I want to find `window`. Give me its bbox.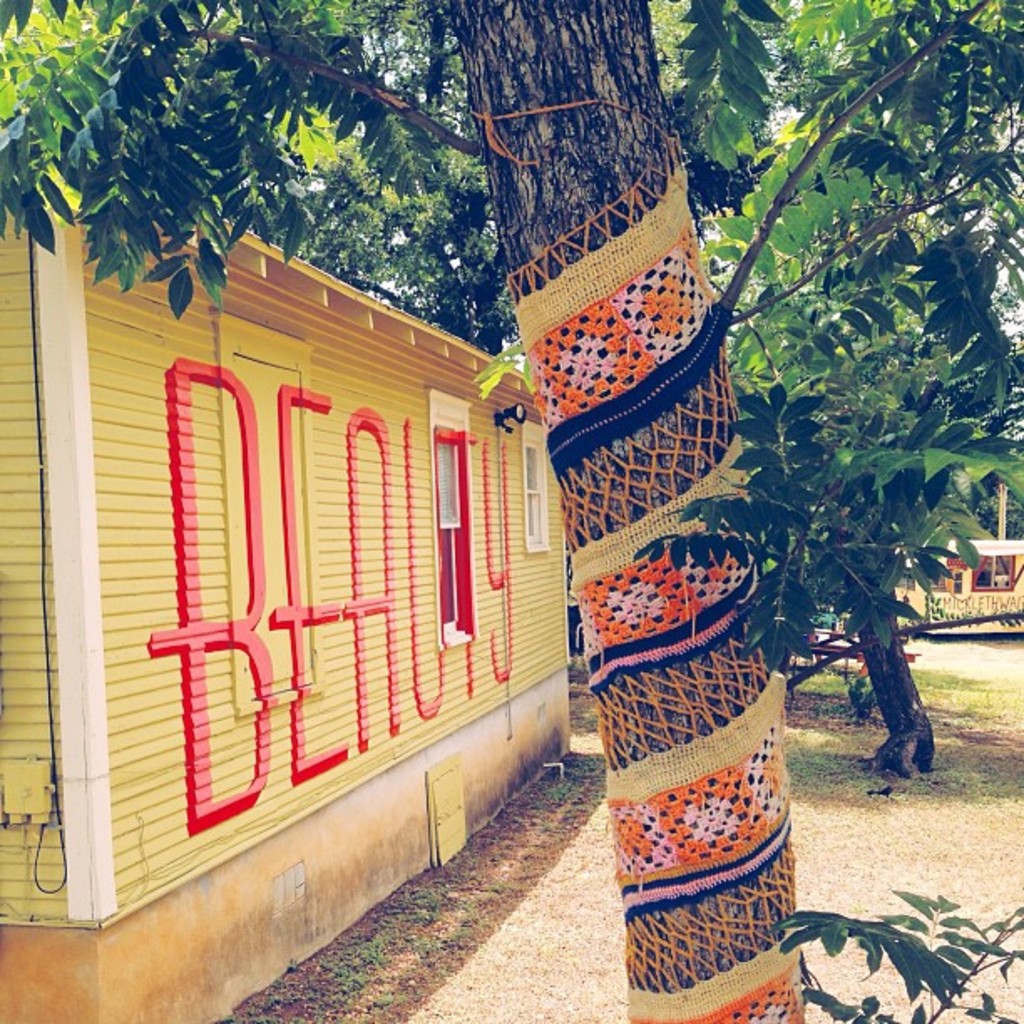
bbox(437, 395, 479, 637).
